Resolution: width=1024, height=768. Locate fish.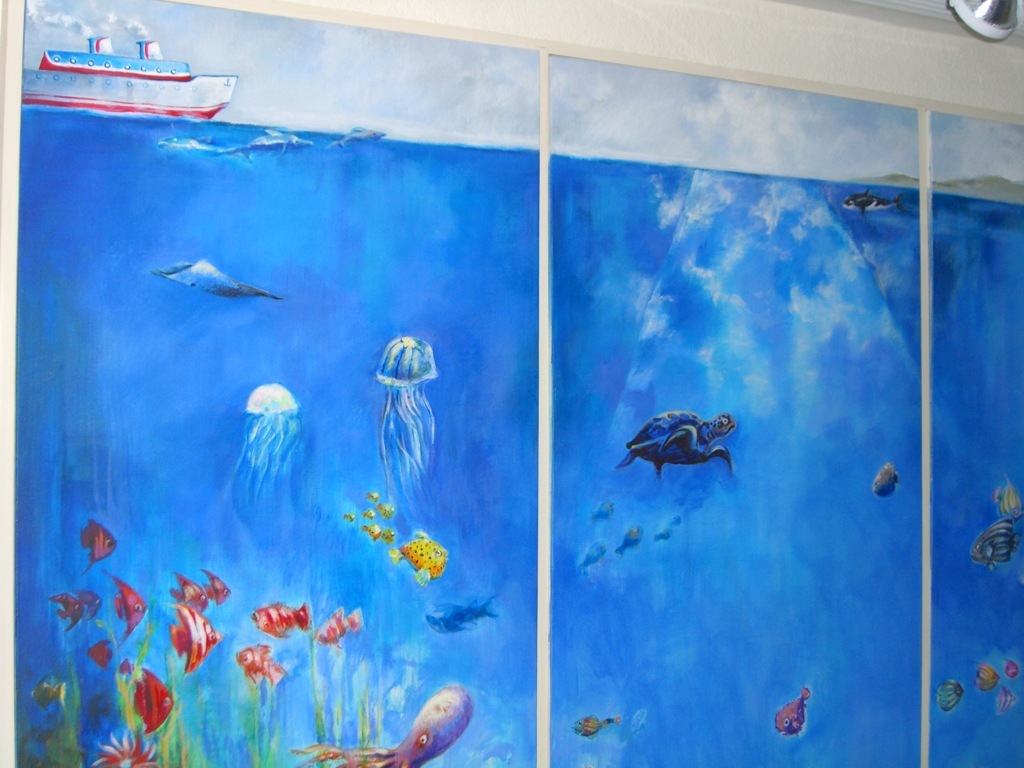
55:590:79:628.
